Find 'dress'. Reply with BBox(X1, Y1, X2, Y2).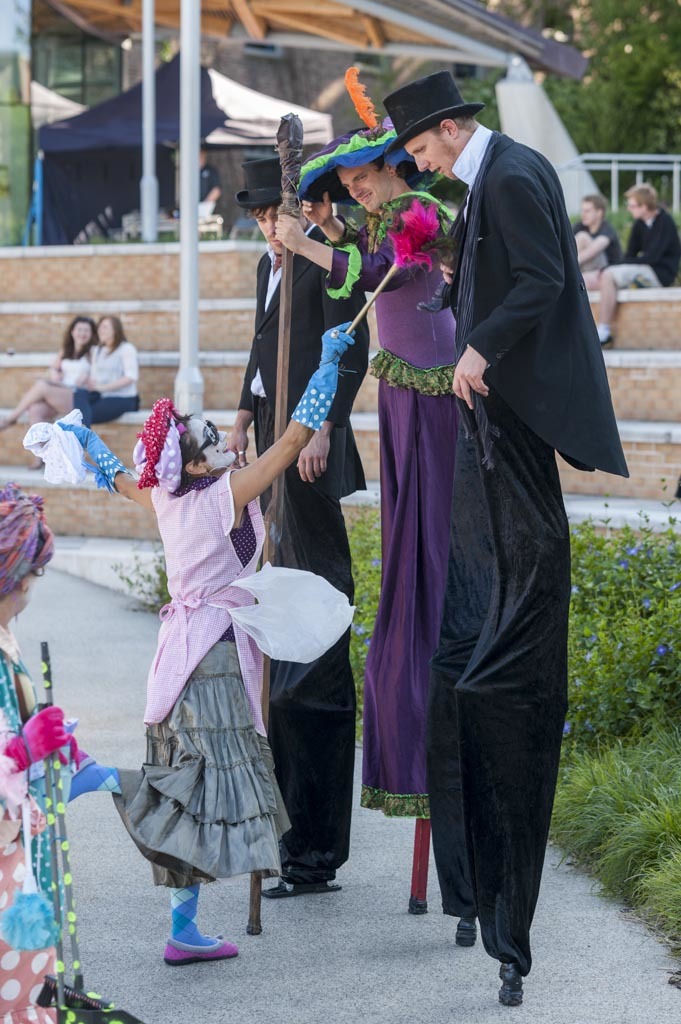
BBox(320, 189, 460, 822).
